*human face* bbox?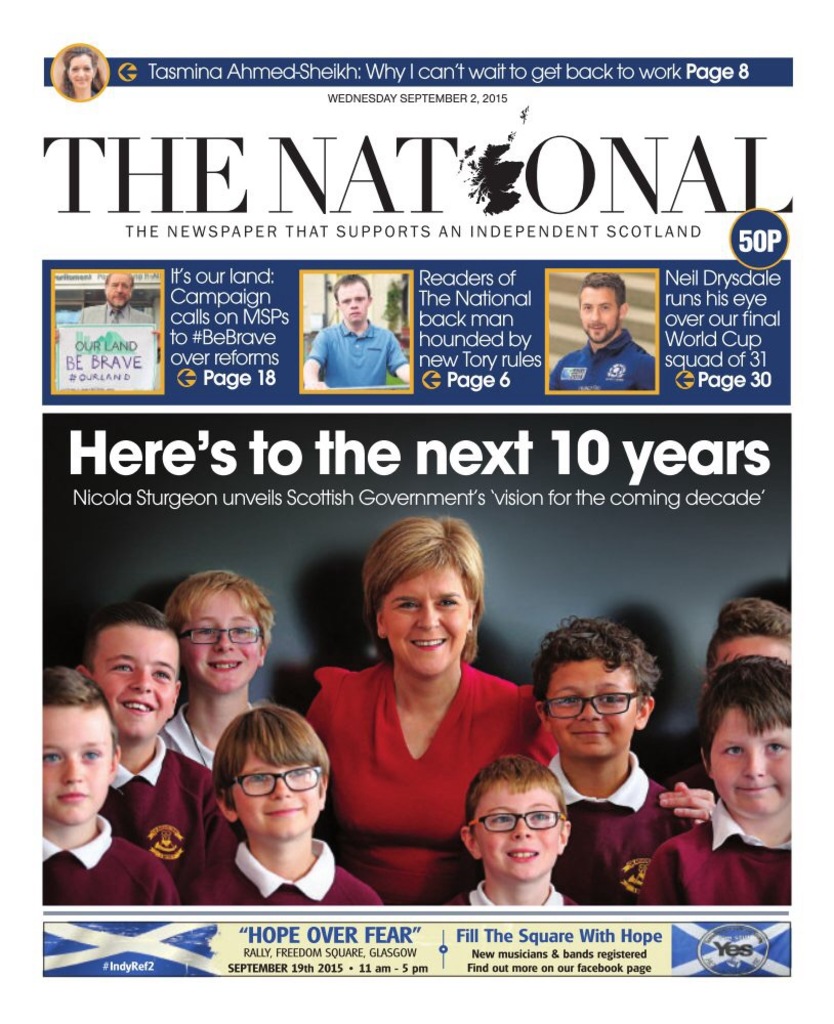
detection(230, 738, 323, 837)
